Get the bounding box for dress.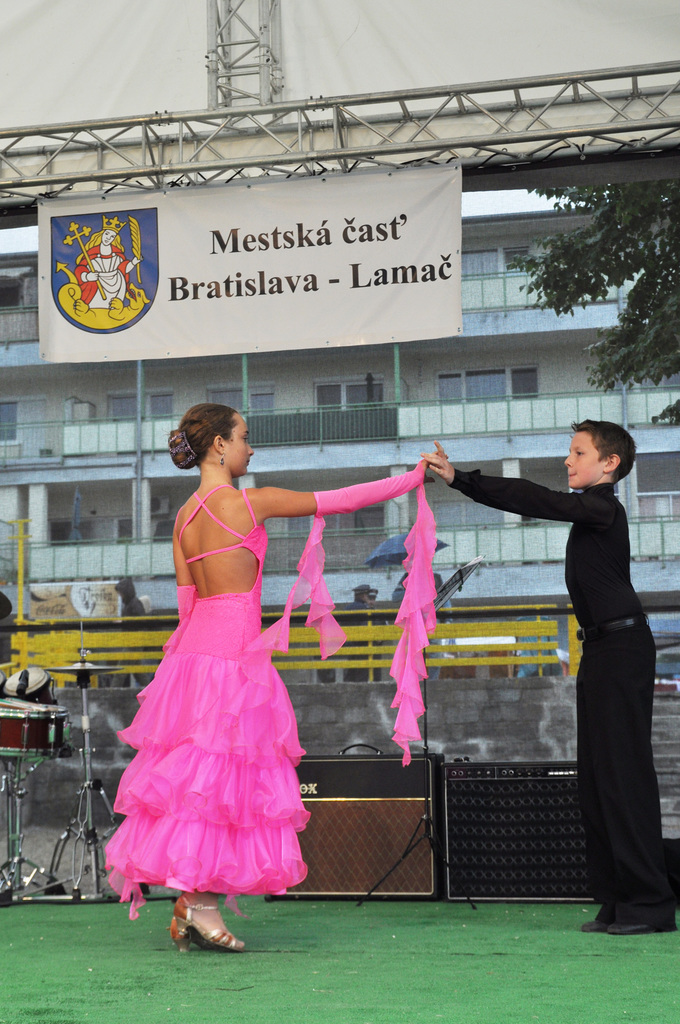
rect(102, 484, 302, 909).
